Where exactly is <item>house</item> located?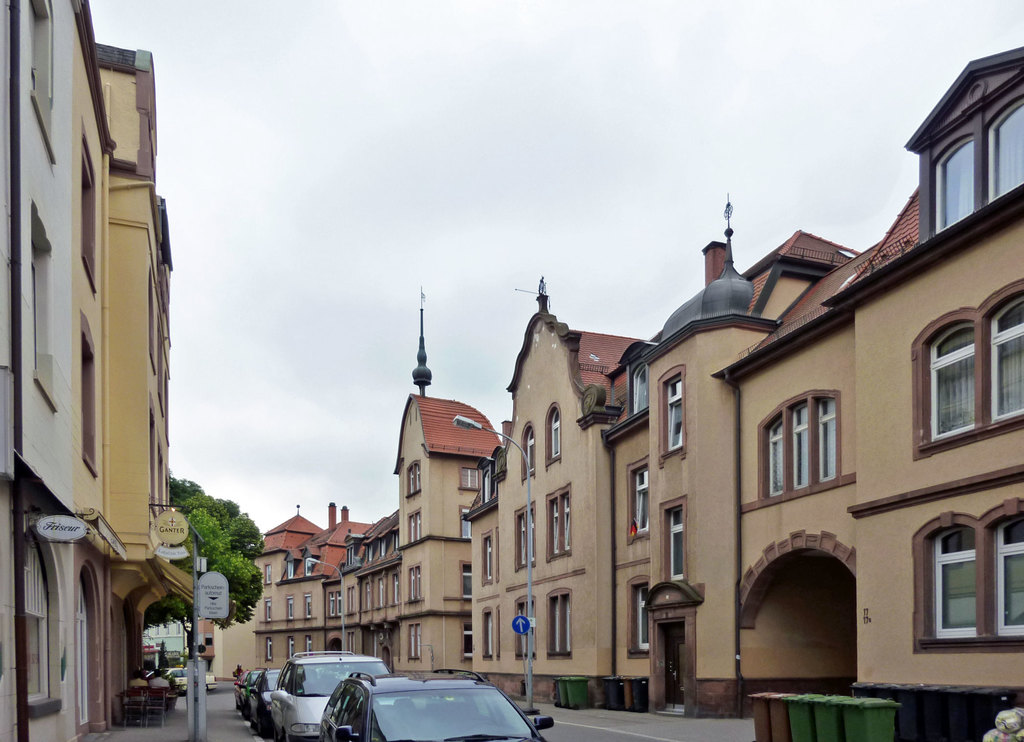
Its bounding box is {"left": 1, "top": 0, "right": 195, "bottom": 722}.
